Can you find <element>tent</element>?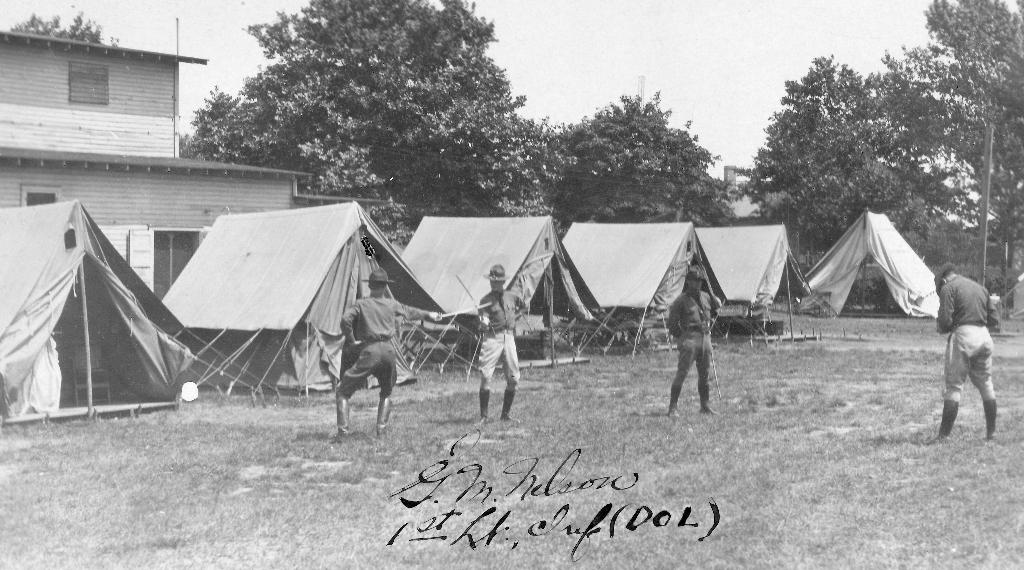
Yes, bounding box: 156/207/412/418.
